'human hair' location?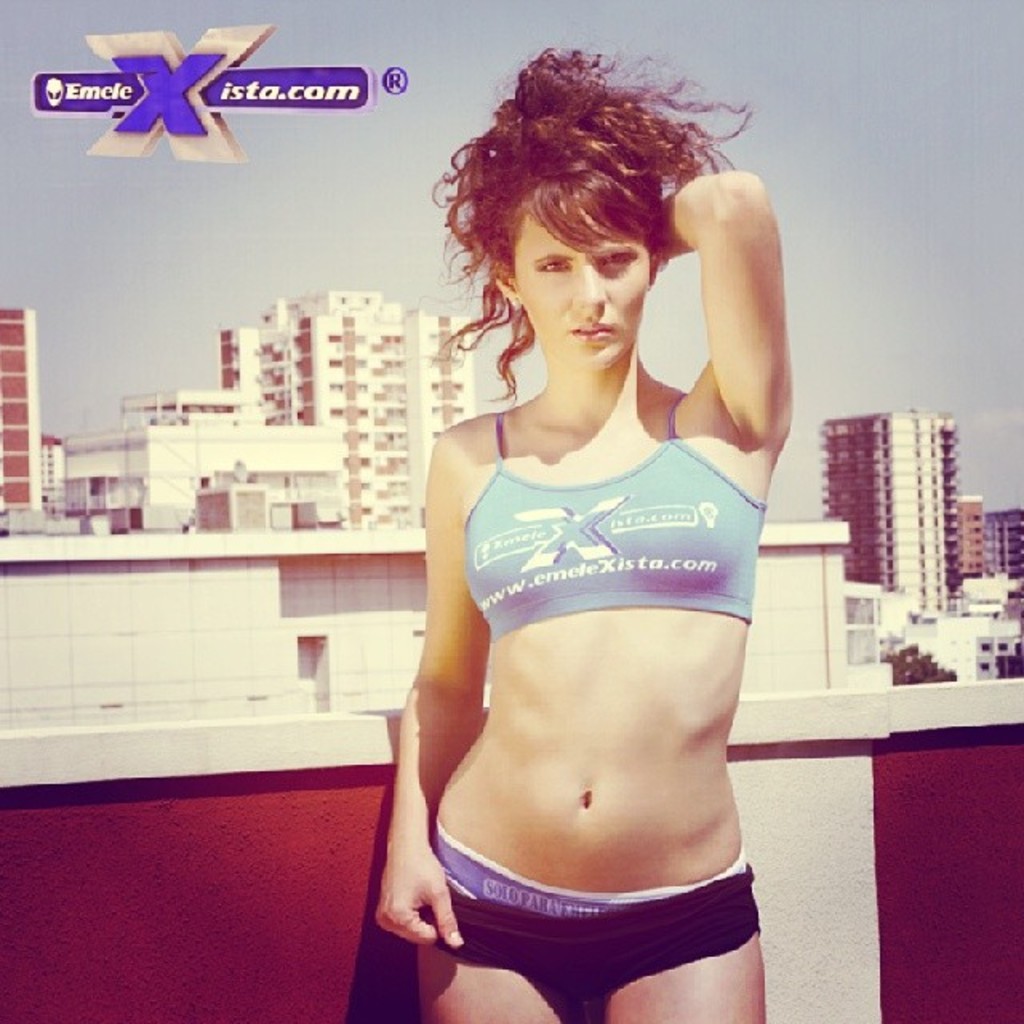
<box>443,45,733,454</box>
